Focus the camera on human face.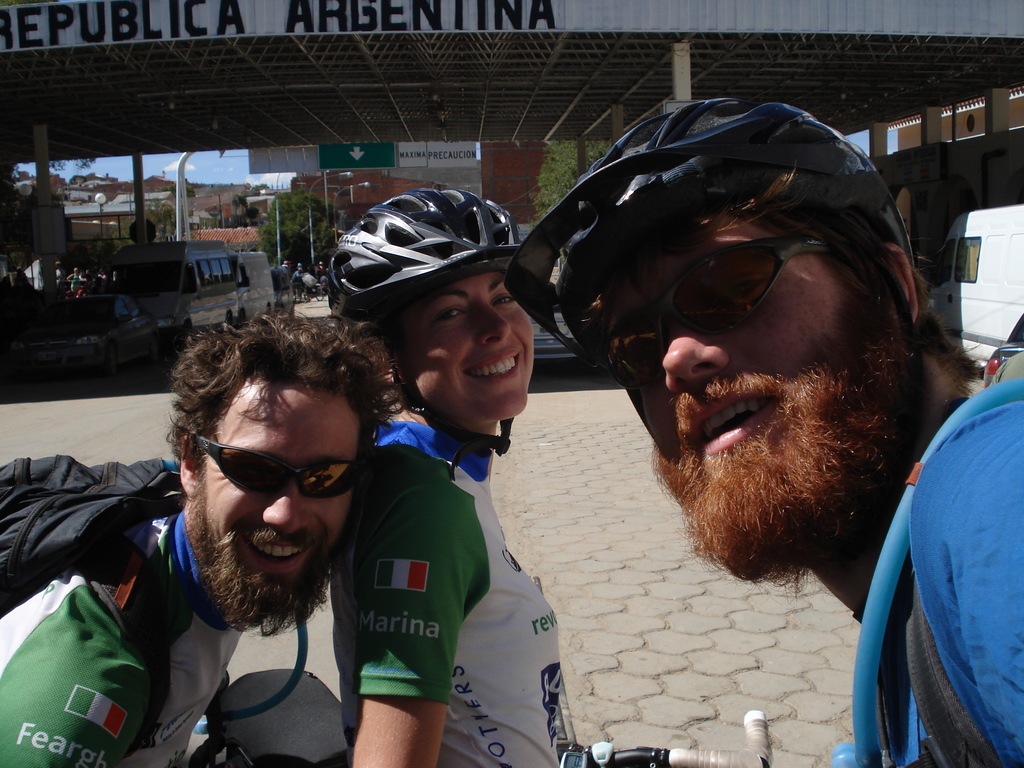
Focus region: pyautogui.locateOnScreen(587, 212, 840, 467).
